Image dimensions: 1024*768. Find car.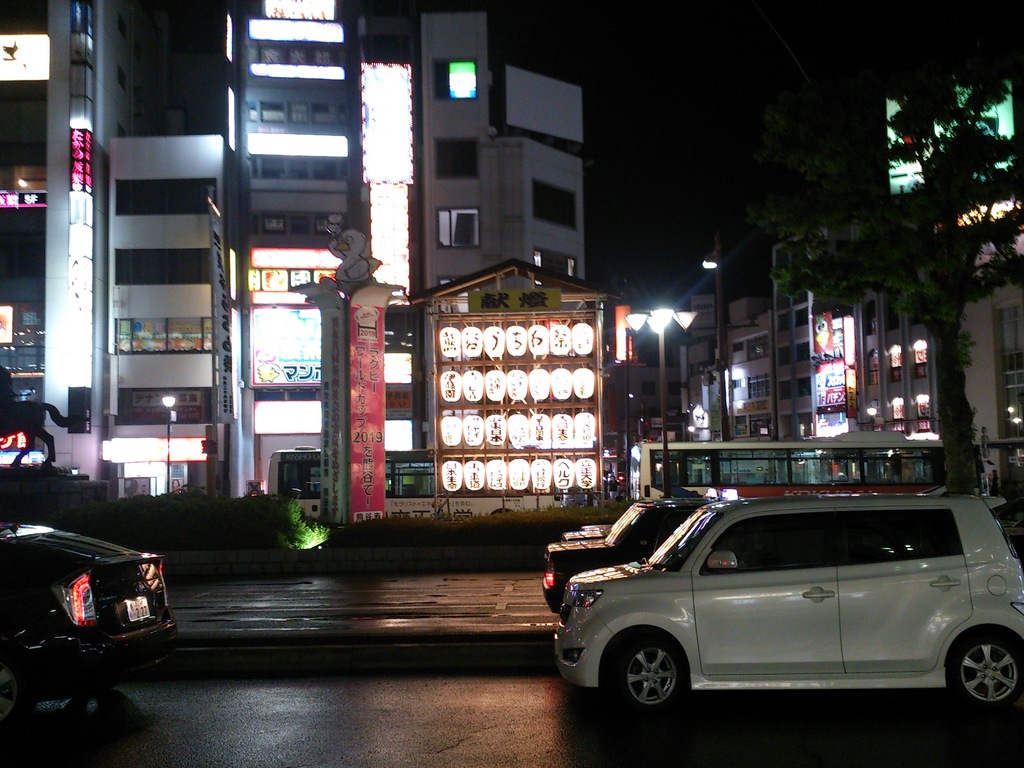
{"left": 0, "top": 518, "right": 182, "bottom": 729}.
